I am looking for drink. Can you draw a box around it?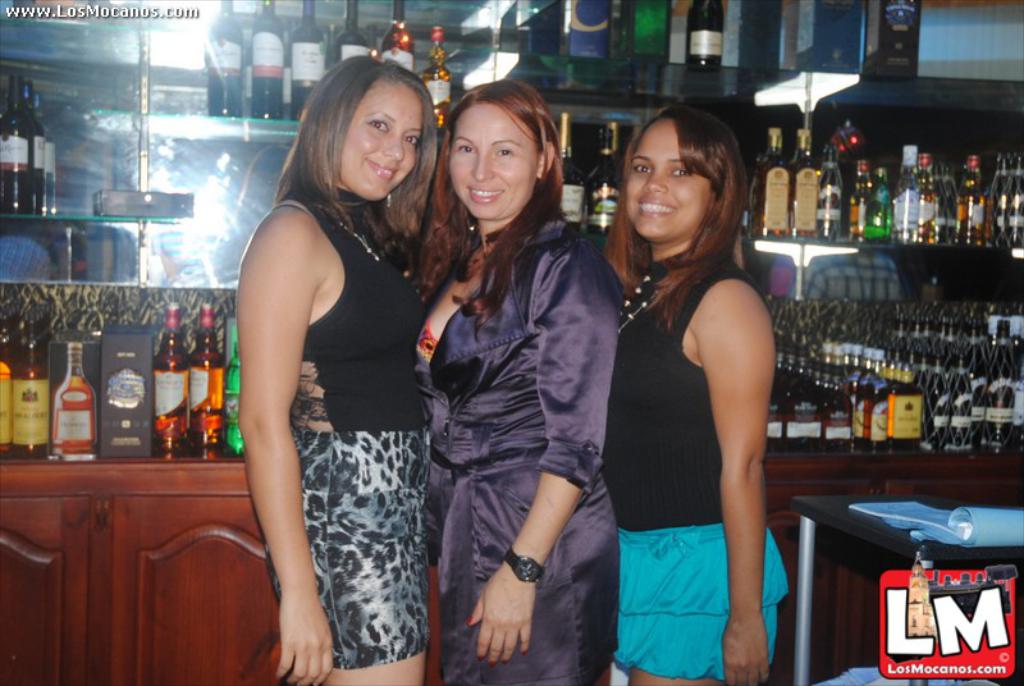
Sure, the bounding box is 419:24:452:125.
